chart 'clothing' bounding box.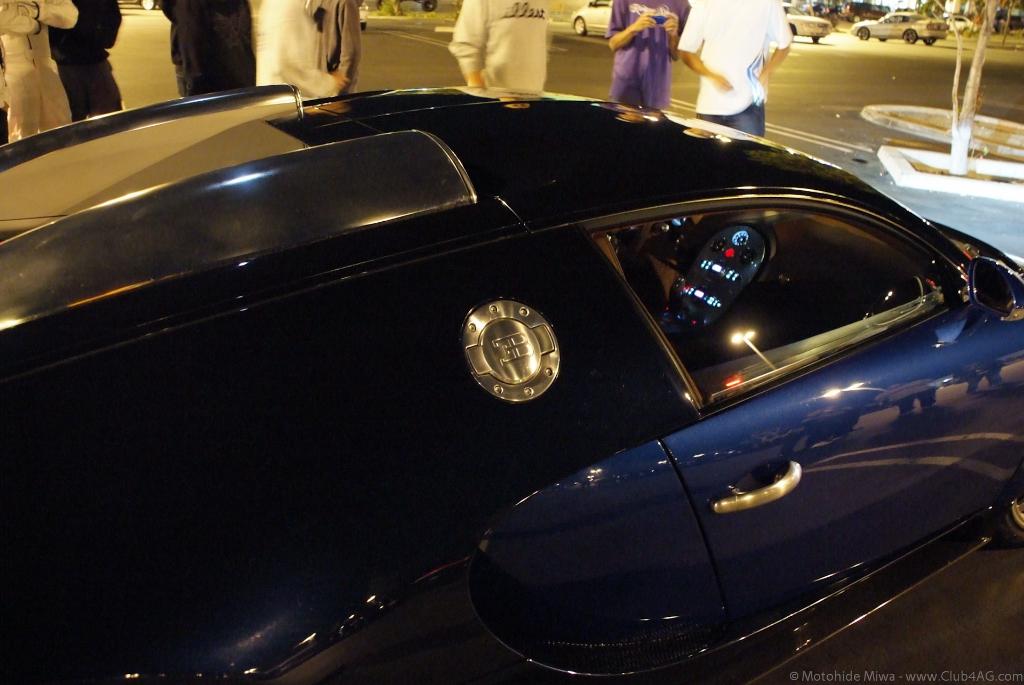
Charted: (x1=44, y1=0, x2=122, y2=123).
